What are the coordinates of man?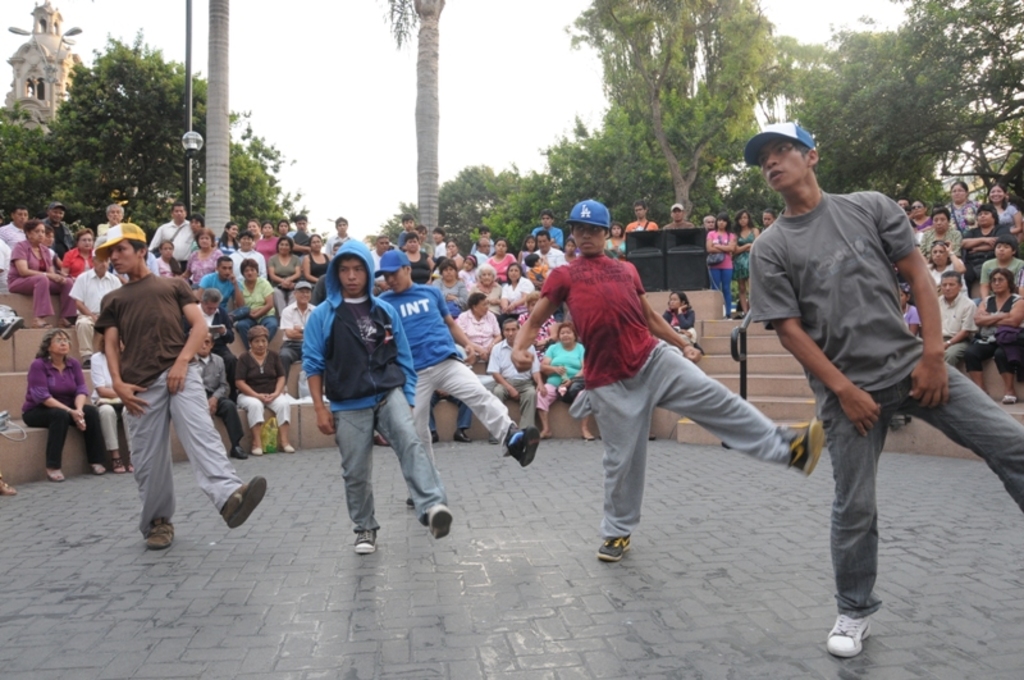
pyautogui.locateOnScreen(68, 251, 131, 365).
